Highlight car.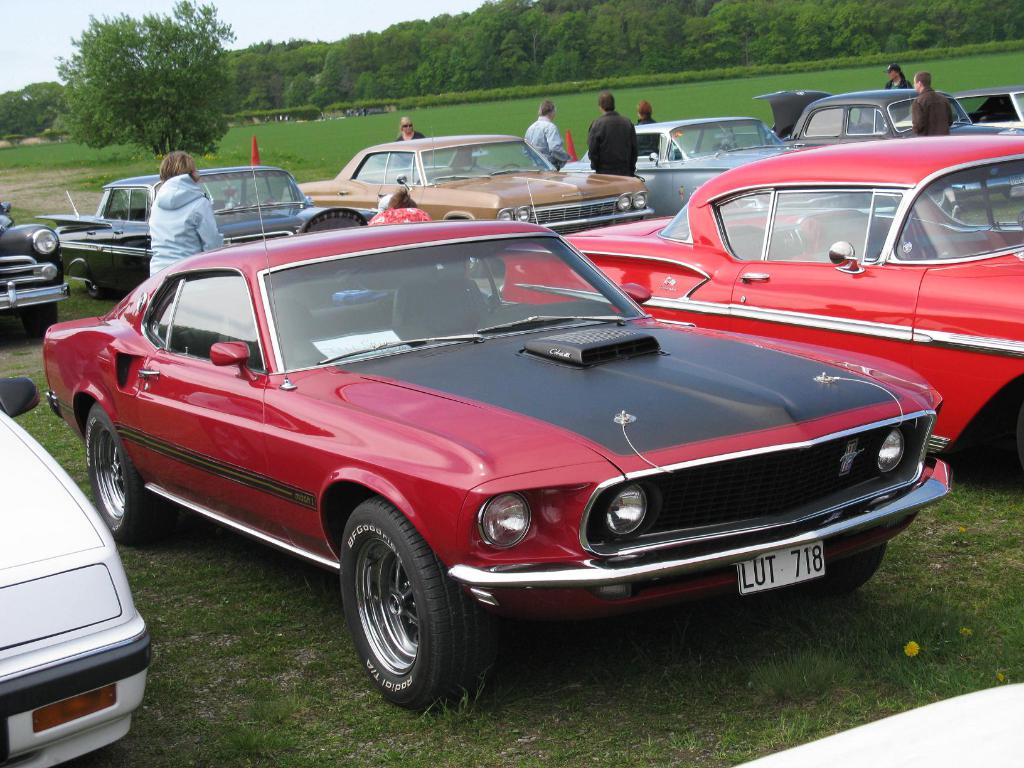
Highlighted region: (x1=27, y1=158, x2=381, y2=303).
